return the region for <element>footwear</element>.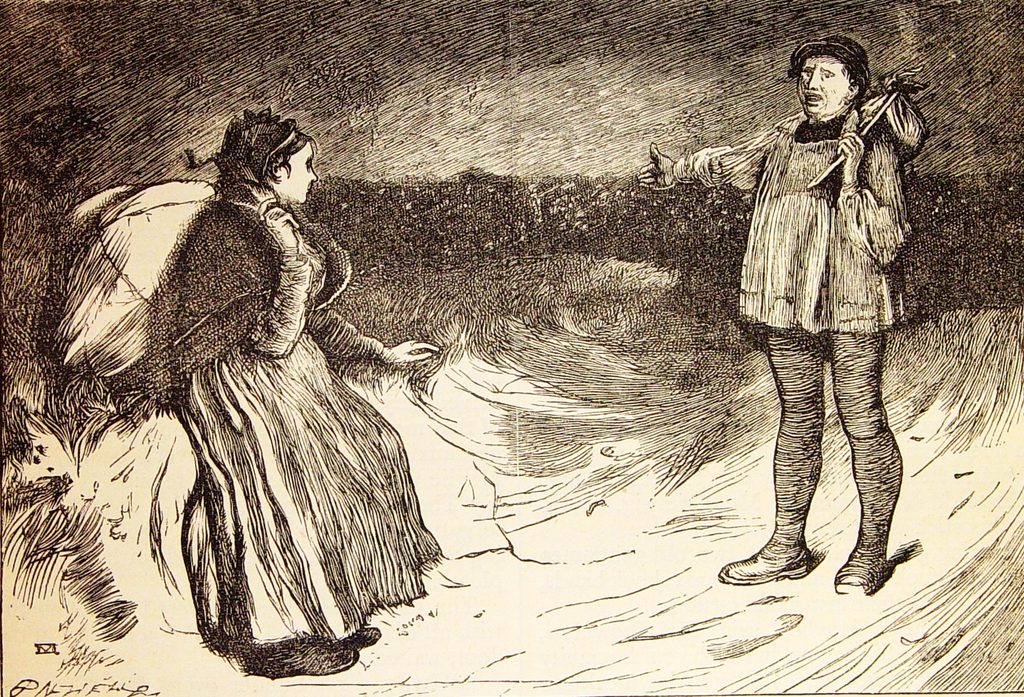
Rect(252, 642, 362, 673).
